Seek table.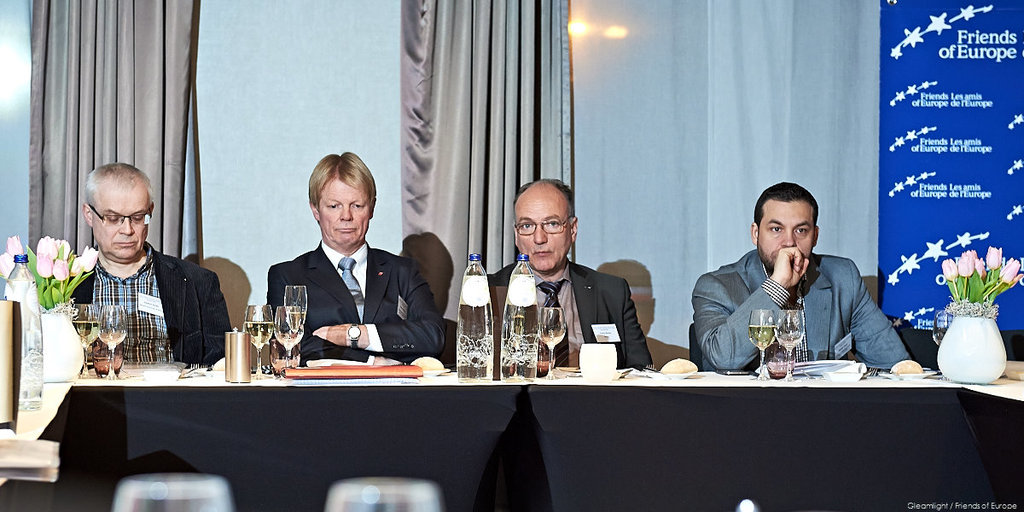
pyautogui.locateOnScreen(32, 347, 947, 498).
